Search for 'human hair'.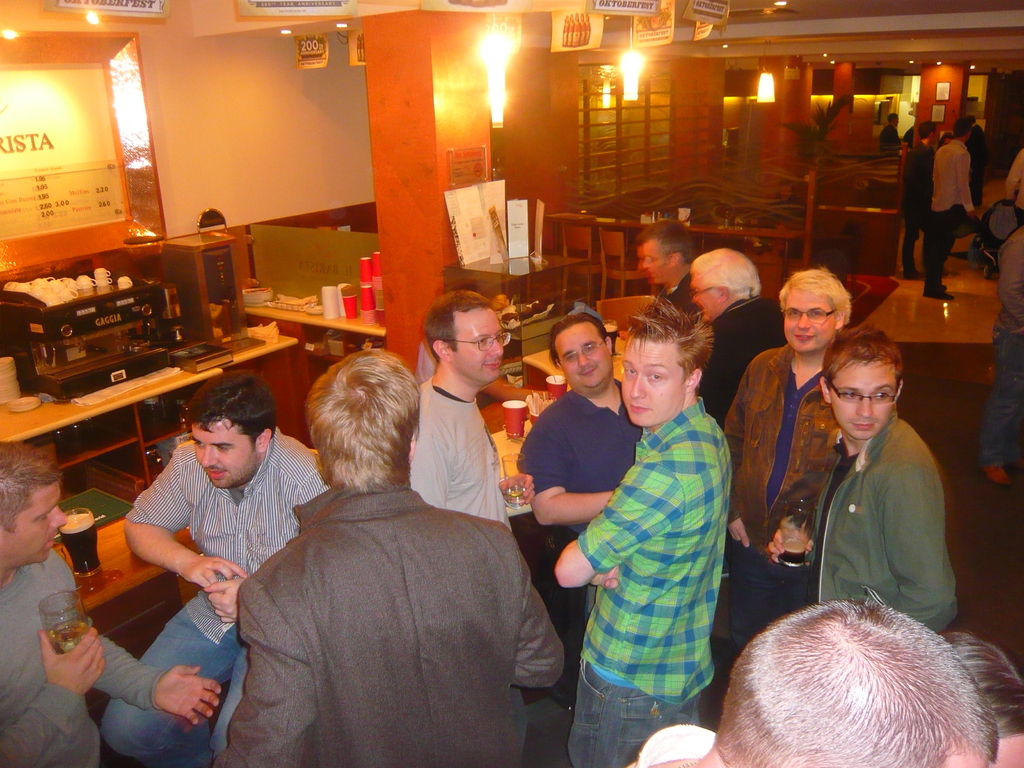
Found at detection(954, 118, 972, 136).
